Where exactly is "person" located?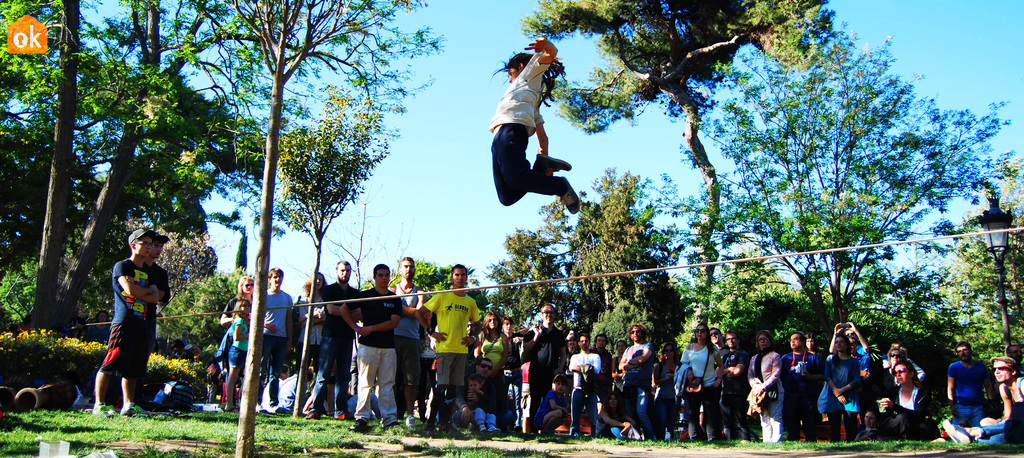
Its bounding box is (529,304,575,419).
